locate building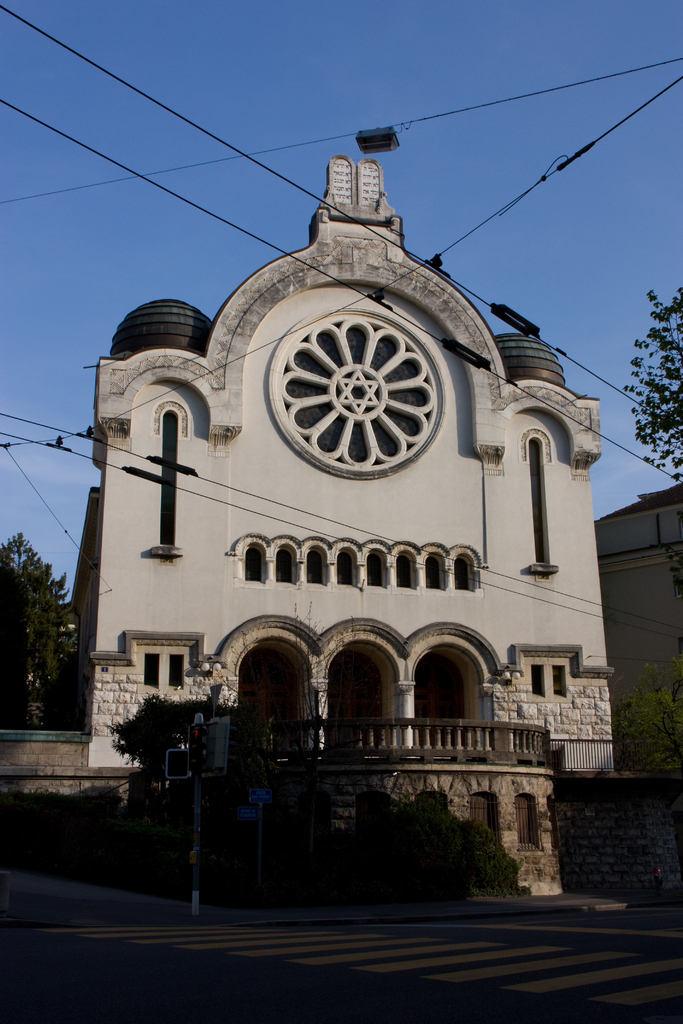
BBox(79, 157, 623, 895)
